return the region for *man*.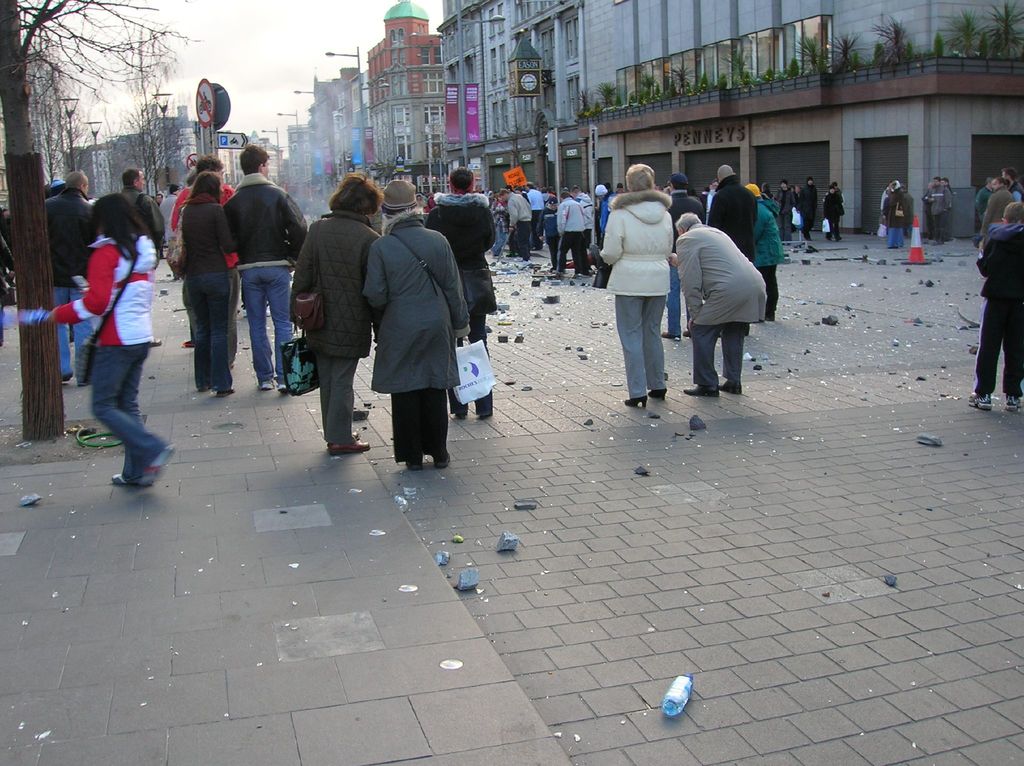
(31,165,99,402).
